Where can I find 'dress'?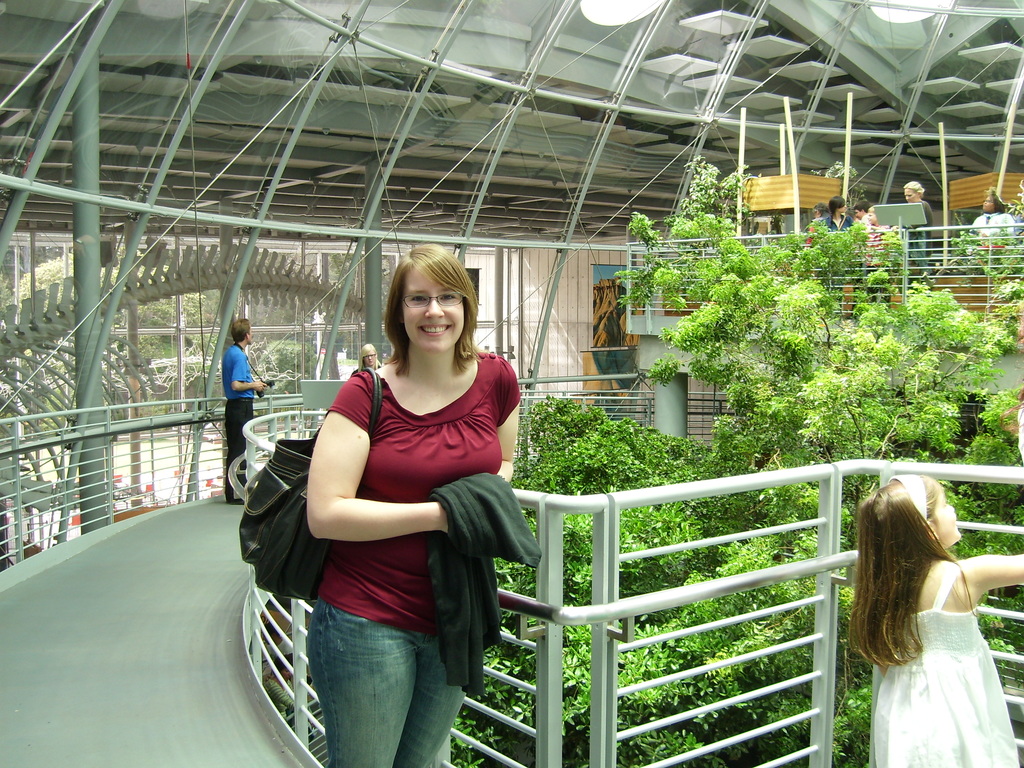
You can find it at 869, 561, 1023, 767.
